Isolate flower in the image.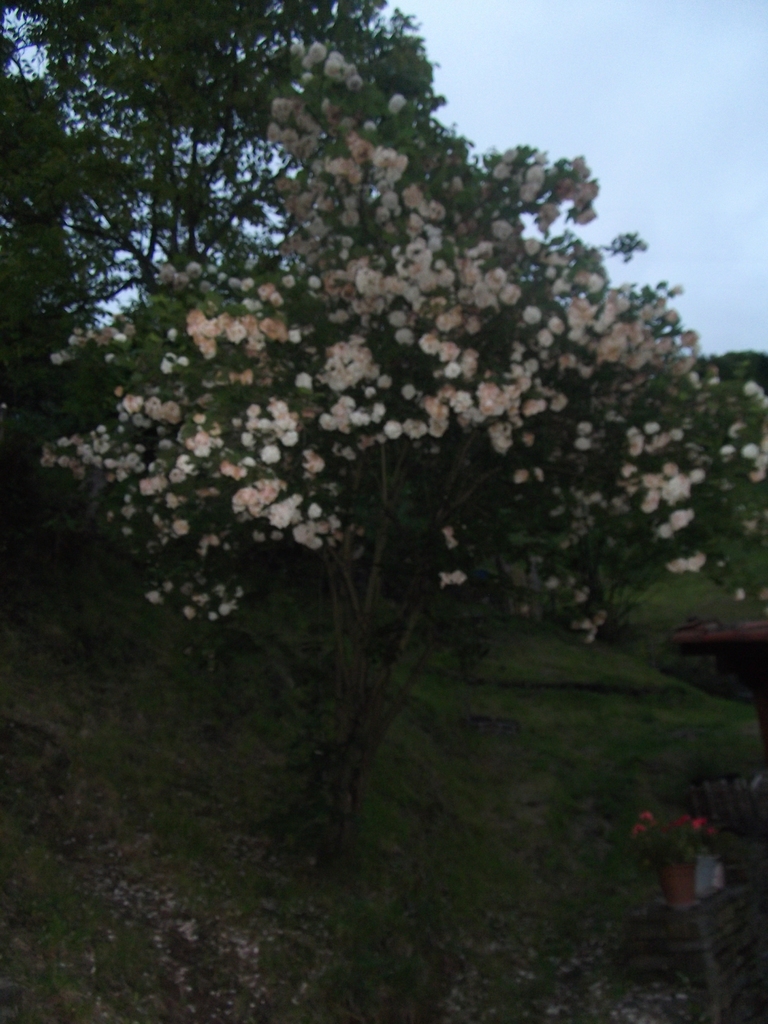
Isolated region: l=275, t=502, r=310, b=533.
